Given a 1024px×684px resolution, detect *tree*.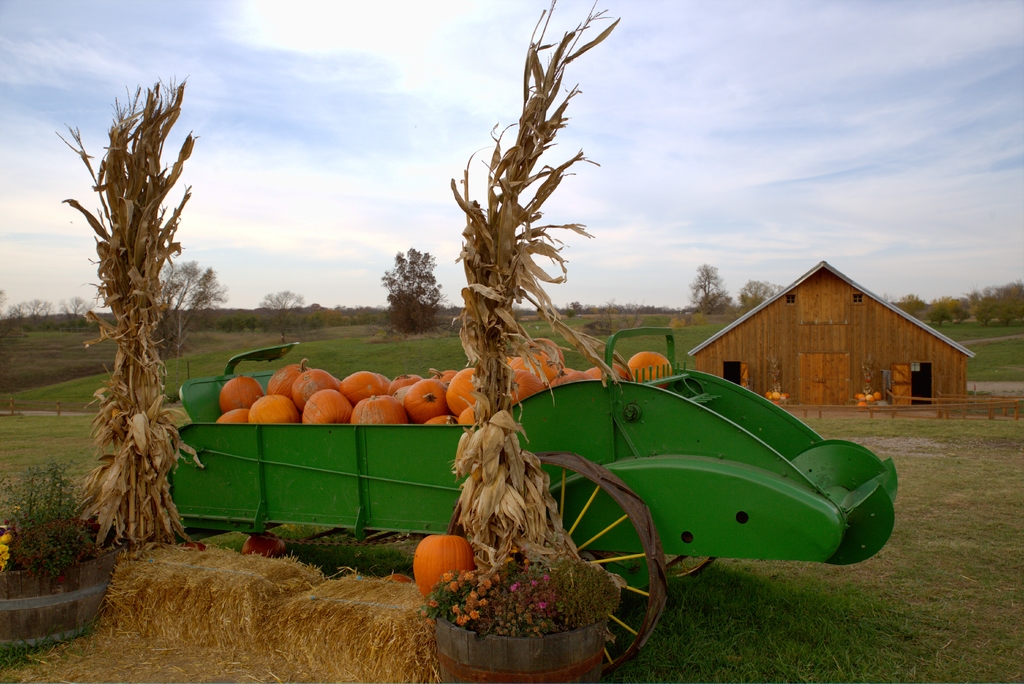
x1=249, y1=284, x2=299, y2=334.
